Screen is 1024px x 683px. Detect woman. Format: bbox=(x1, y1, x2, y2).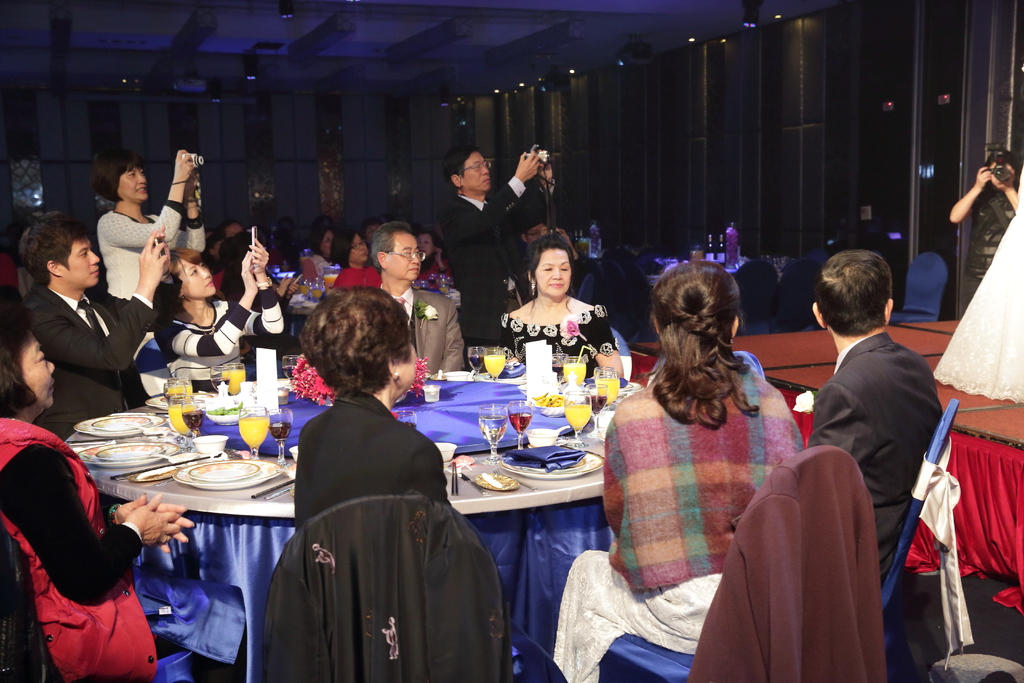
bbox=(593, 265, 822, 673).
